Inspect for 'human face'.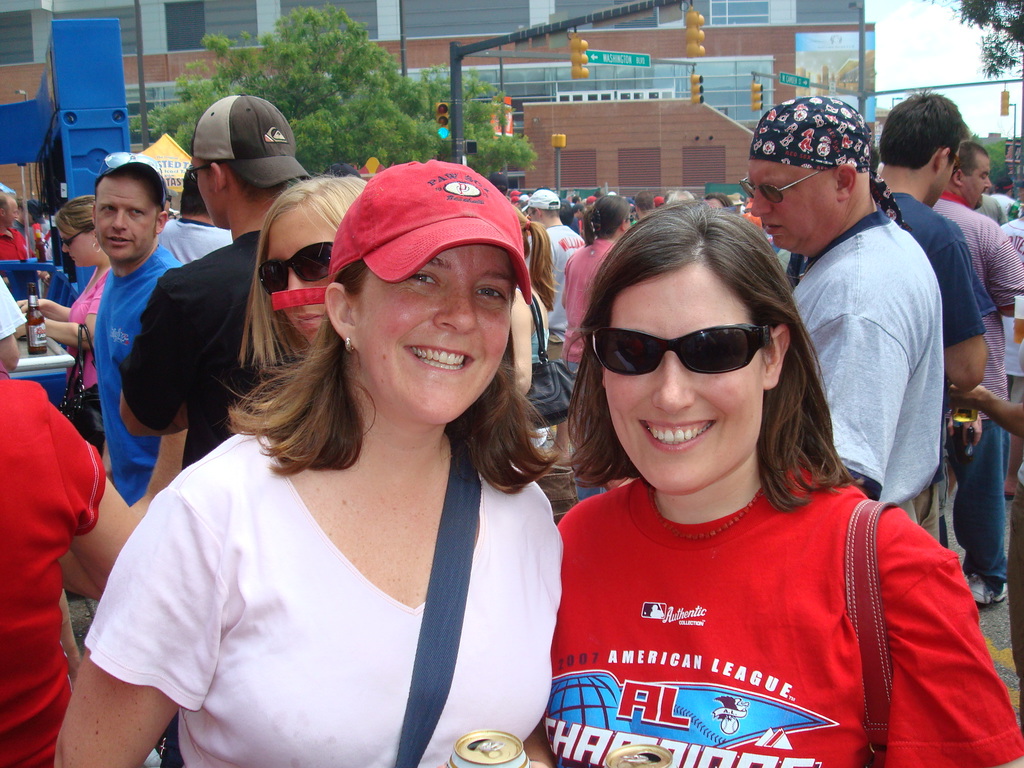
Inspection: {"left": 749, "top": 163, "right": 834, "bottom": 250}.
